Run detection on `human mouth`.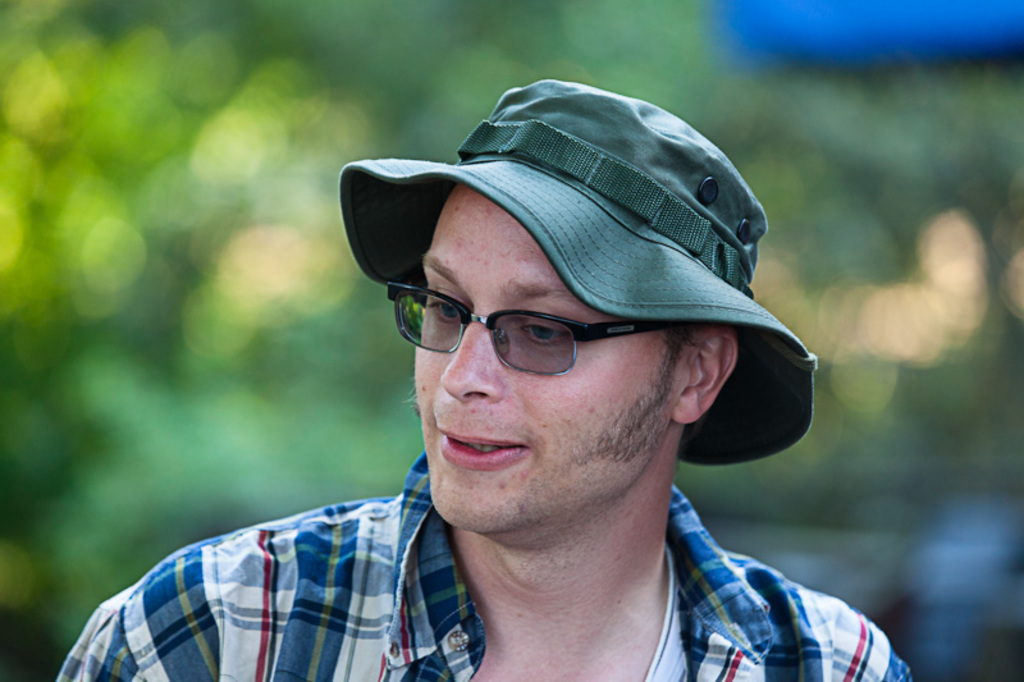
Result: rect(433, 420, 531, 470).
